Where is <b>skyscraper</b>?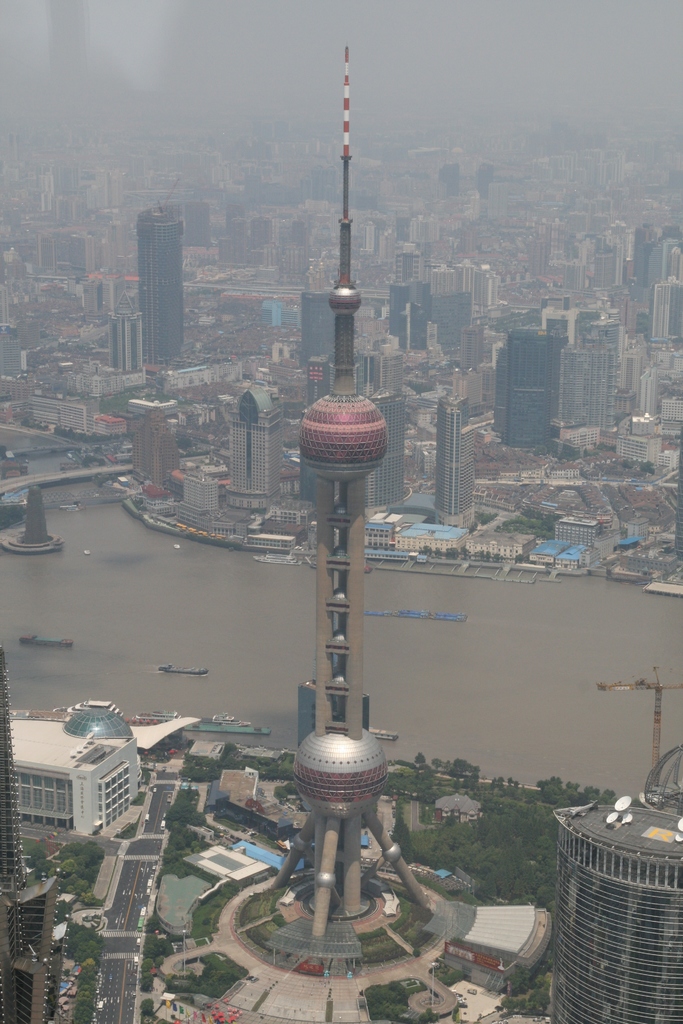
box=[186, 202, 213, 254].
